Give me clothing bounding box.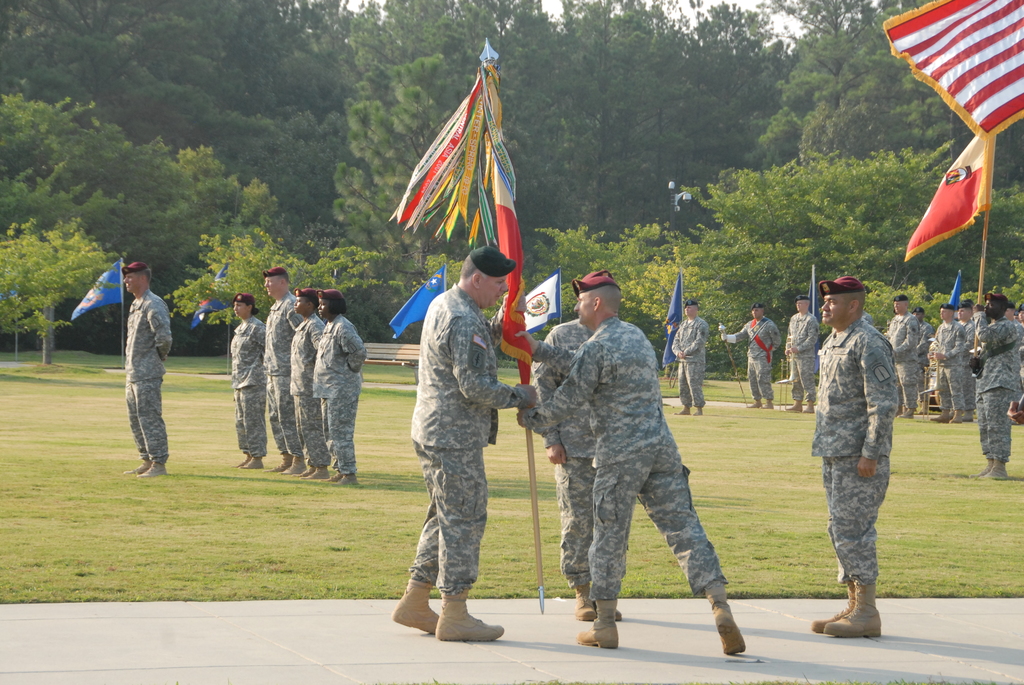
x1=122 y1=292 x2=171 y2=462.
